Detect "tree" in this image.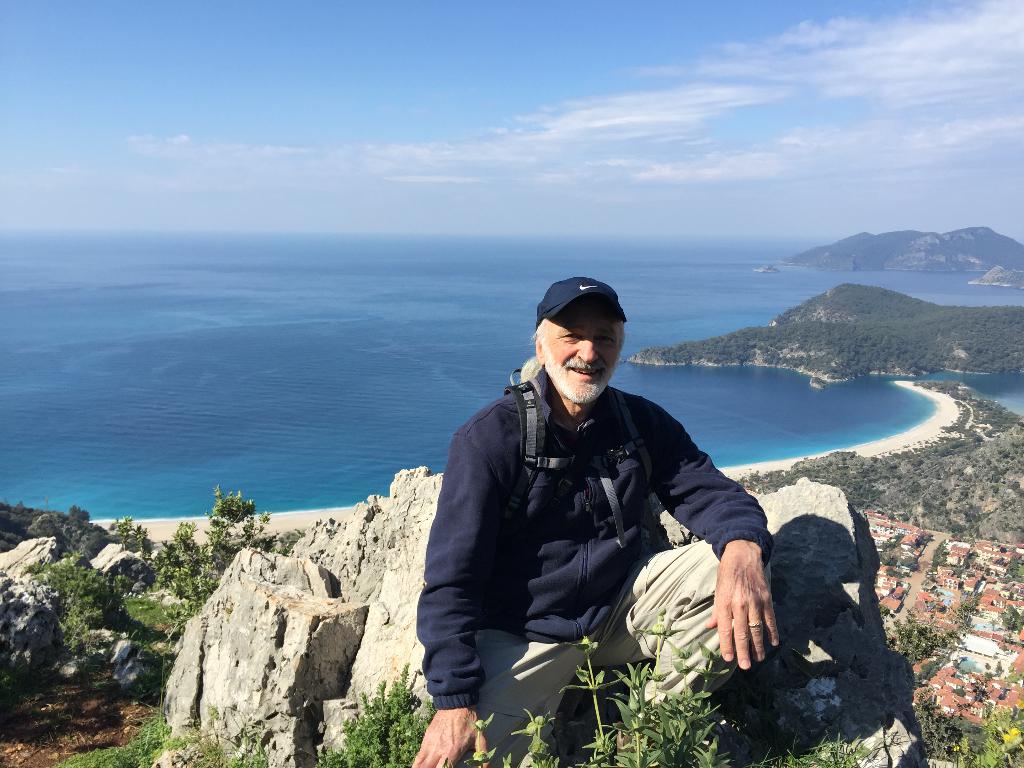
Detection: crop(1004, 602, 1023, 633).
